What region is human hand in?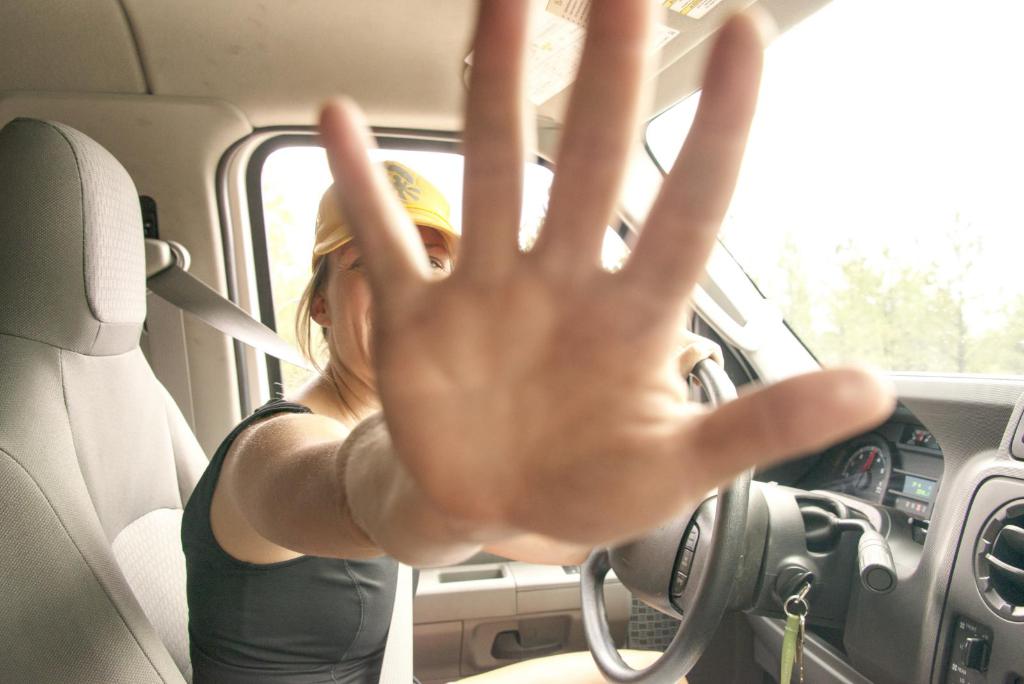
select_region(676, 329, 726, 387).
